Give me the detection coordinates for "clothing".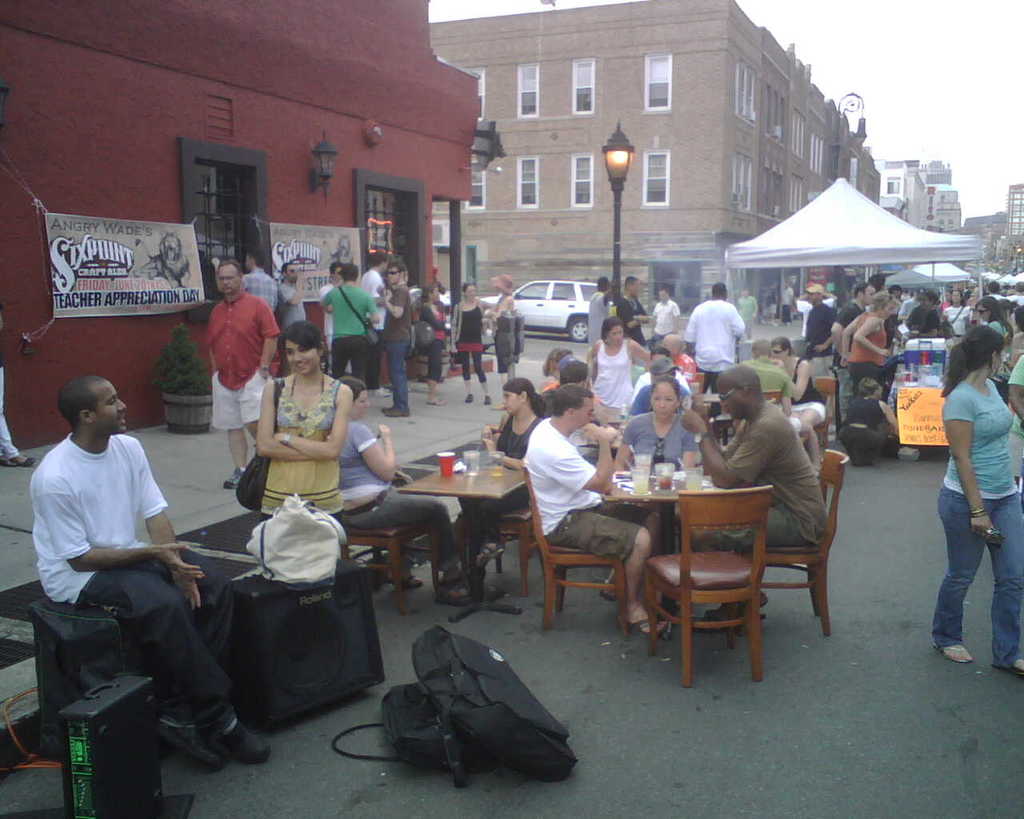
Rect(340, 421, 452, 572).
